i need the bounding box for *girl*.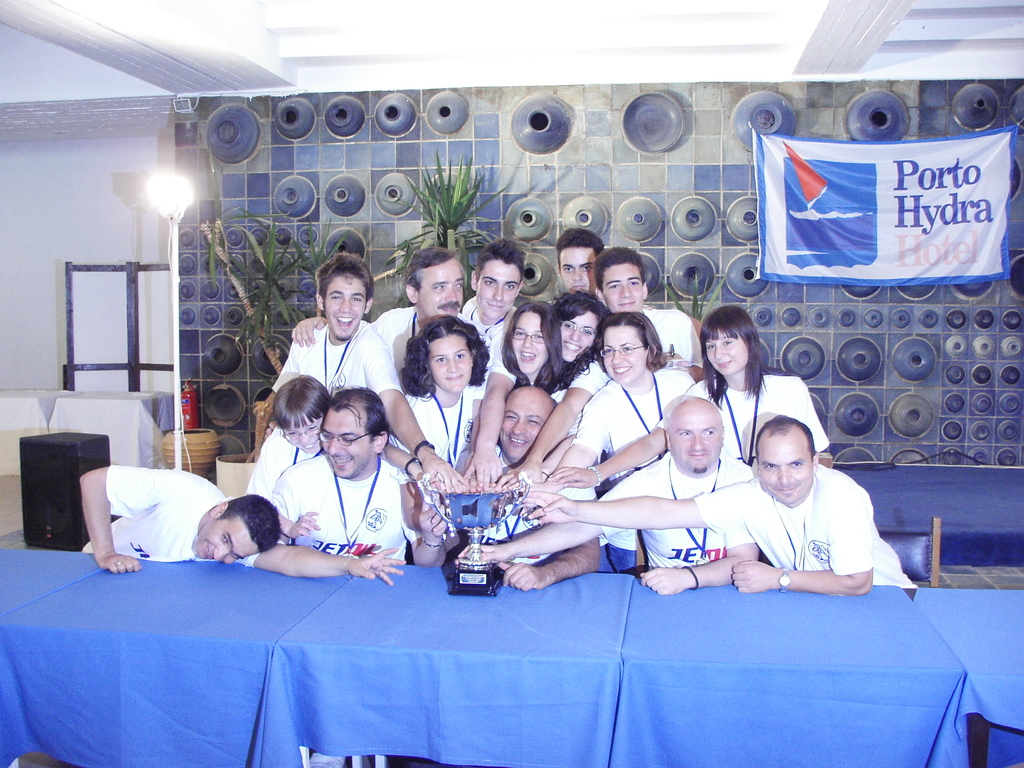
Here it is: 494,292,609,490.
